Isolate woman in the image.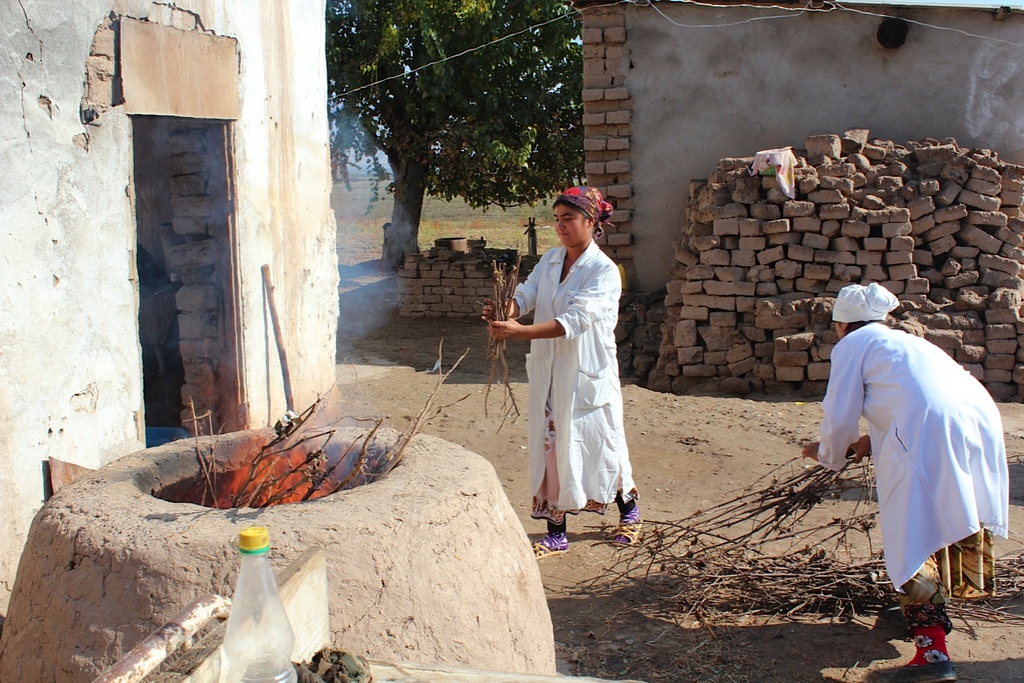
Isolated region: 799, 278, 1008, 682.
